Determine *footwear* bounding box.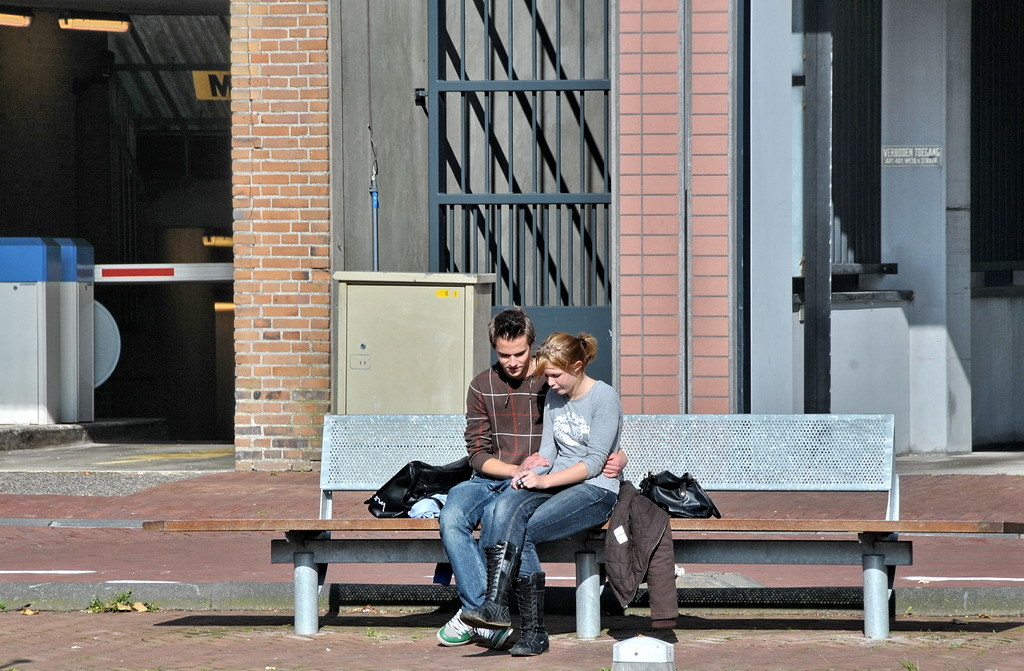
Determined: region(434, 602, 478, 646).
